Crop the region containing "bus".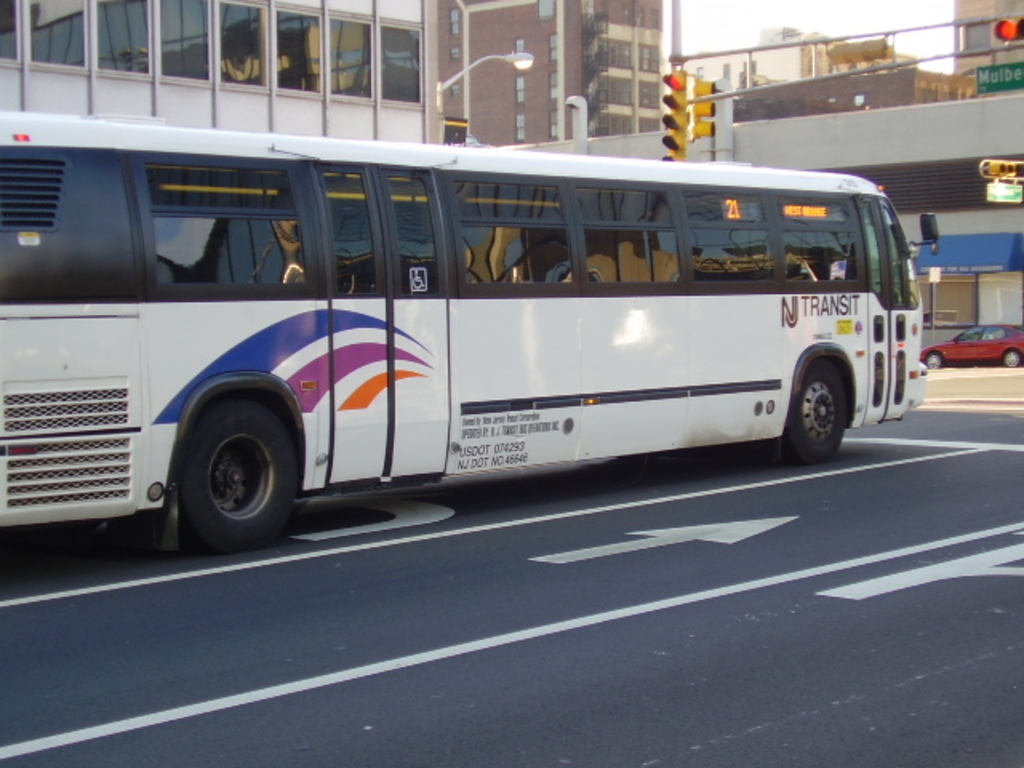
Crop region: [0,107,936,557].
